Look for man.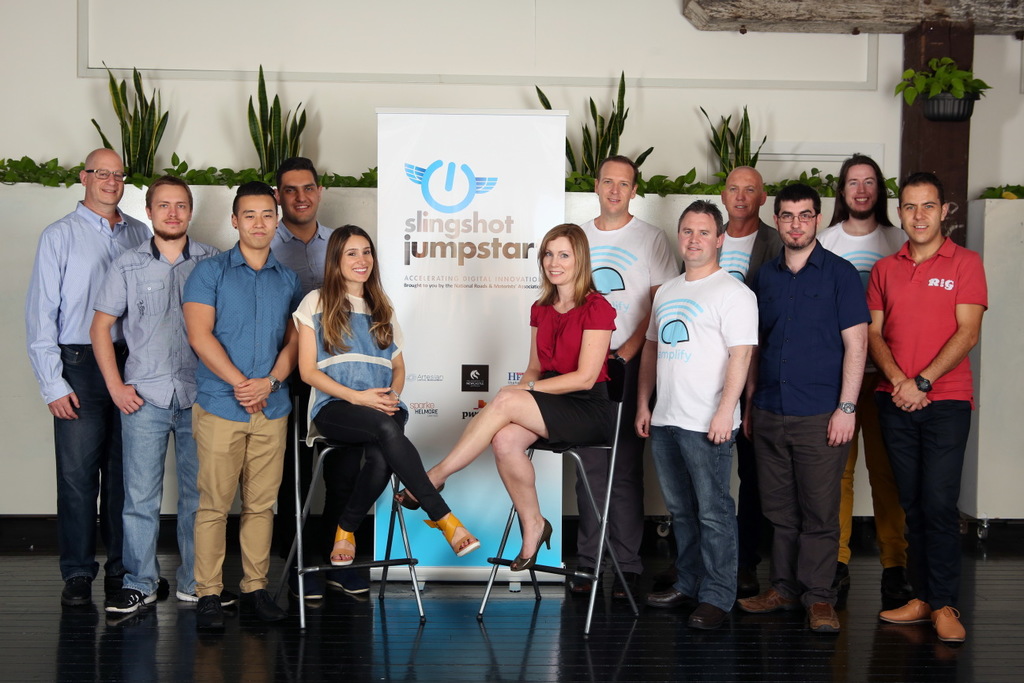
Found: x1=630 y1=202 x2=753 y2=628.
